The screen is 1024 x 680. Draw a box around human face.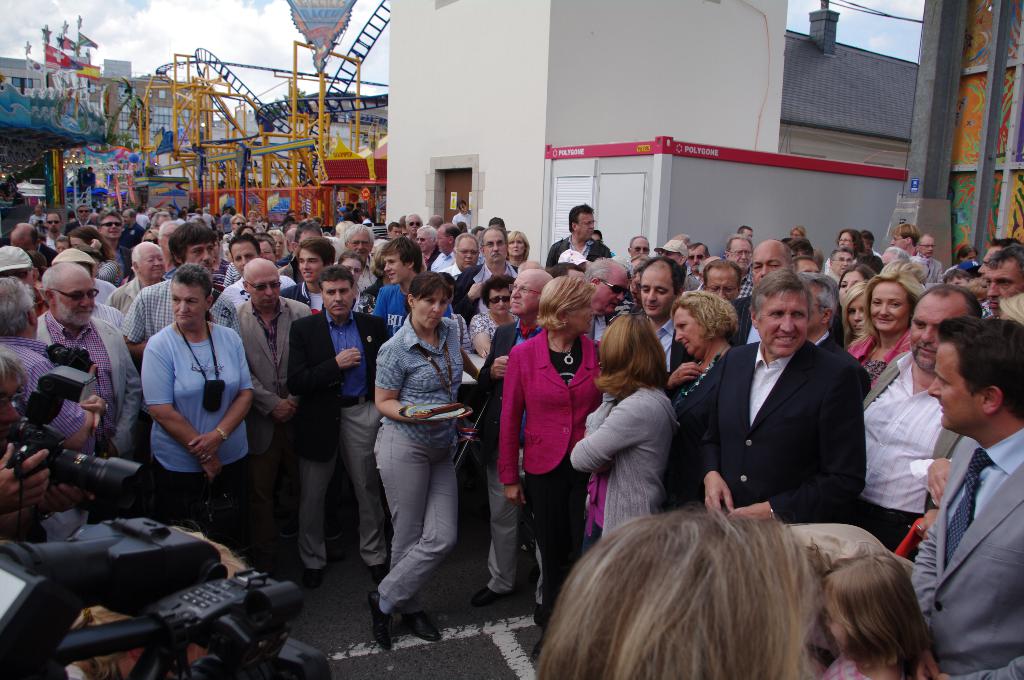
l=640, t=264, r=676, b=318.
